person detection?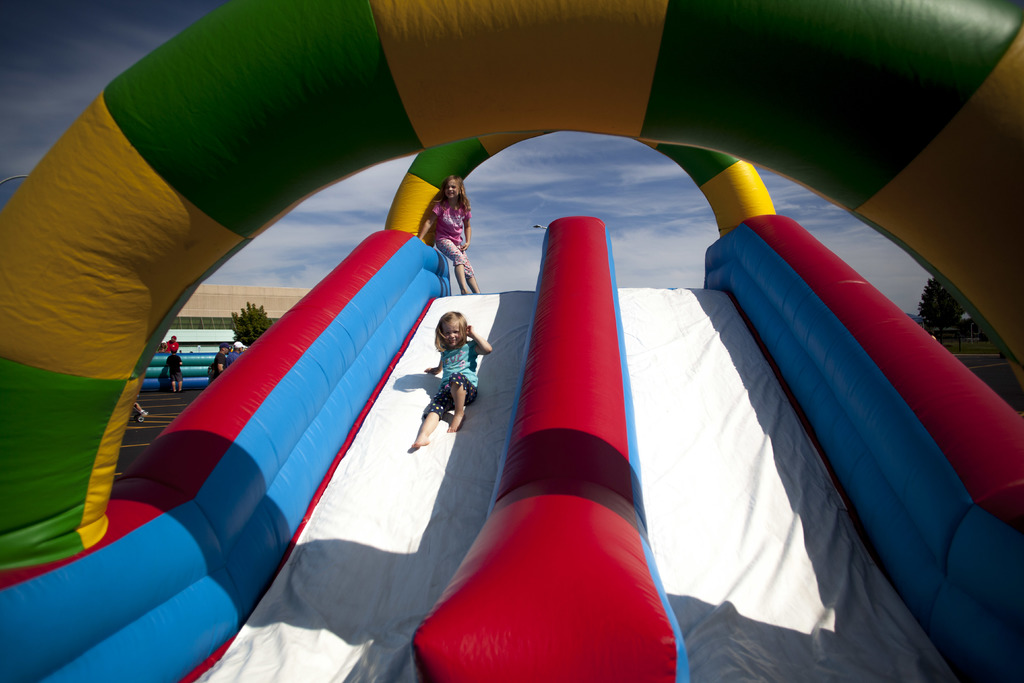
x1=205, y1=336, x2=225, y2=381
